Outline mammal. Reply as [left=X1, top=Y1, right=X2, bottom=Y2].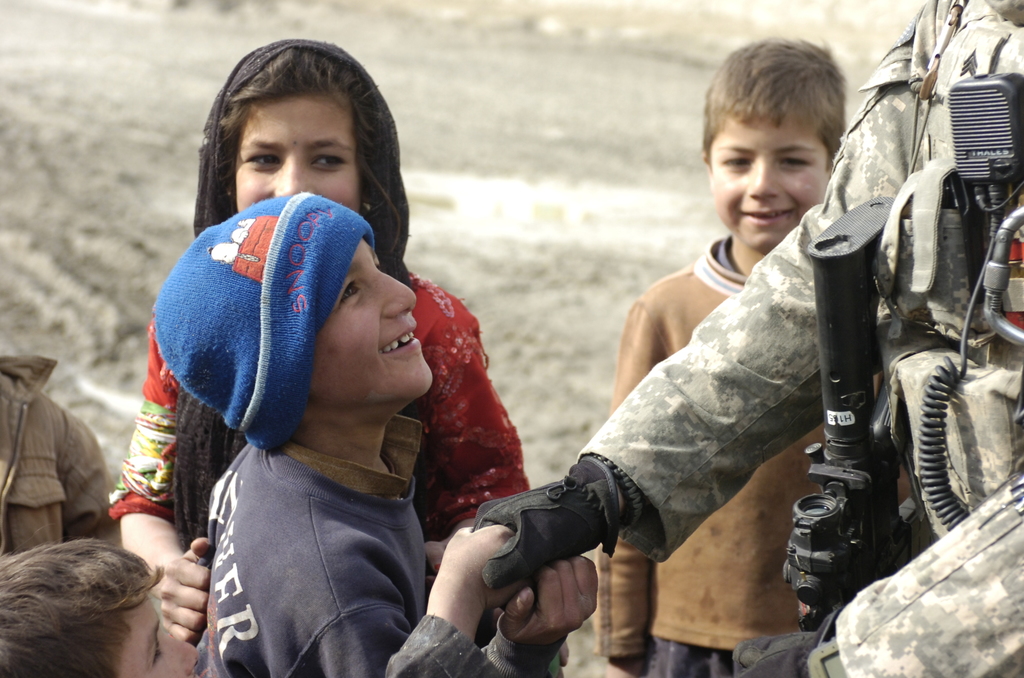
[left=0, top=348, right=121, bottom=560].
